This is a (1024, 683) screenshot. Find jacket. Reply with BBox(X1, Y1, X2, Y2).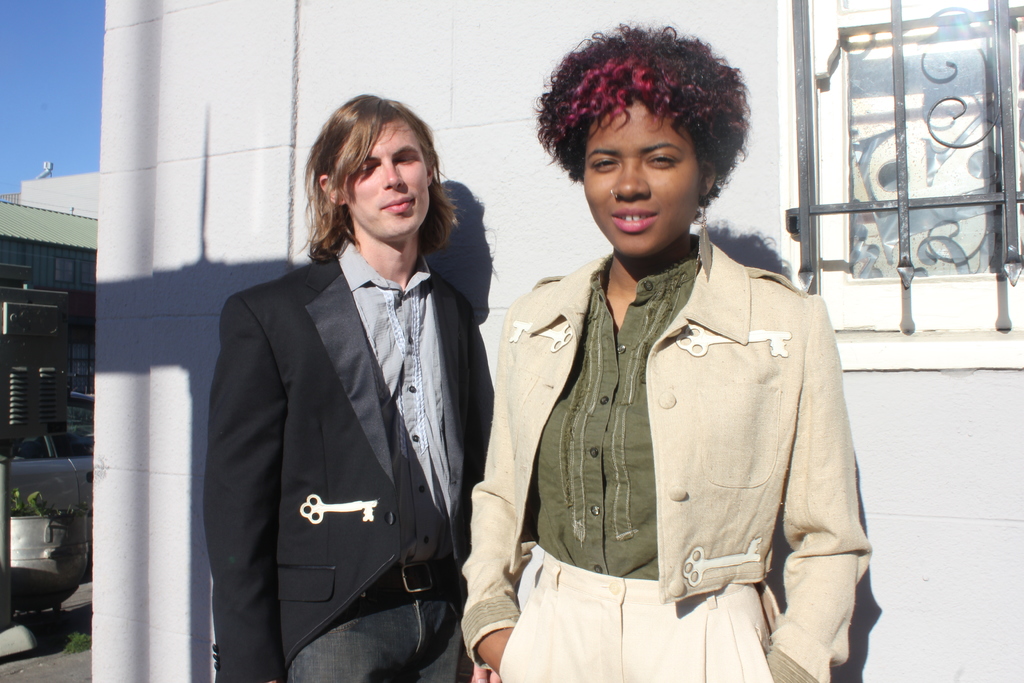
BBox(467, 238, 876, 682).
